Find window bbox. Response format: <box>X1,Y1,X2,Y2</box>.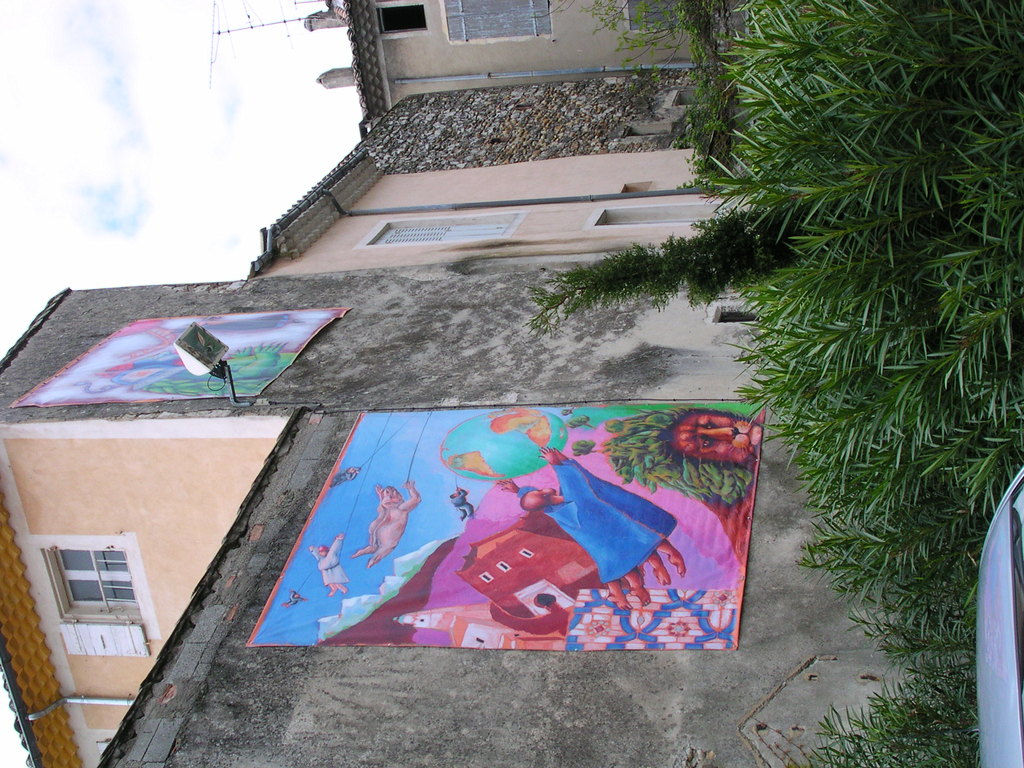
<box>496,561,511,575</box>.
